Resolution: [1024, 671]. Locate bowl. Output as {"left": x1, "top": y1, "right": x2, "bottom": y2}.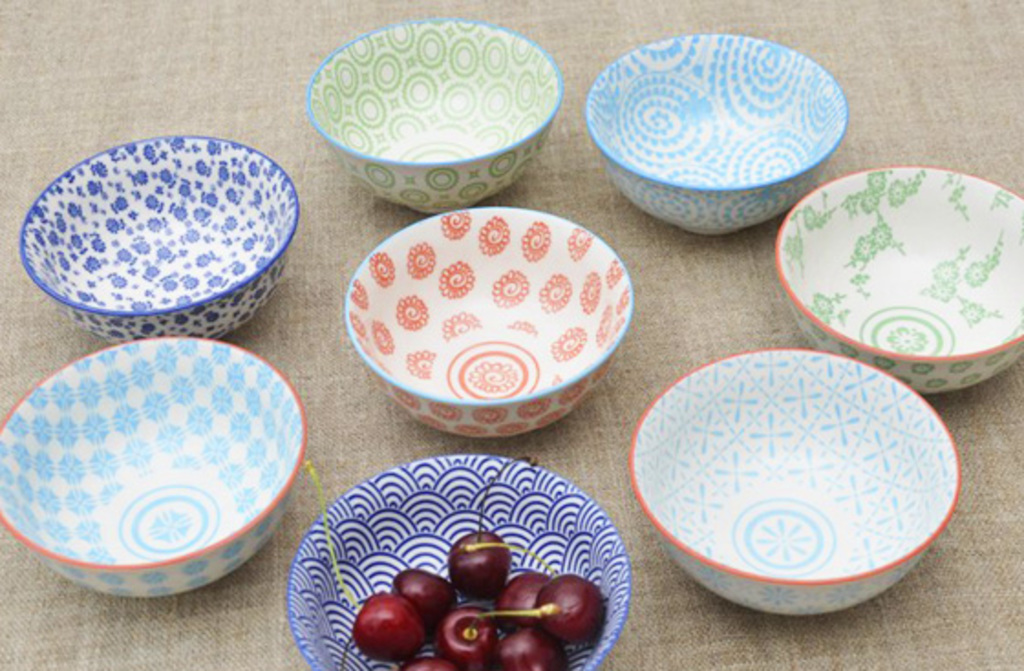
{"left": 0, "top": 336, "right": 309, "bottom": 600}.
